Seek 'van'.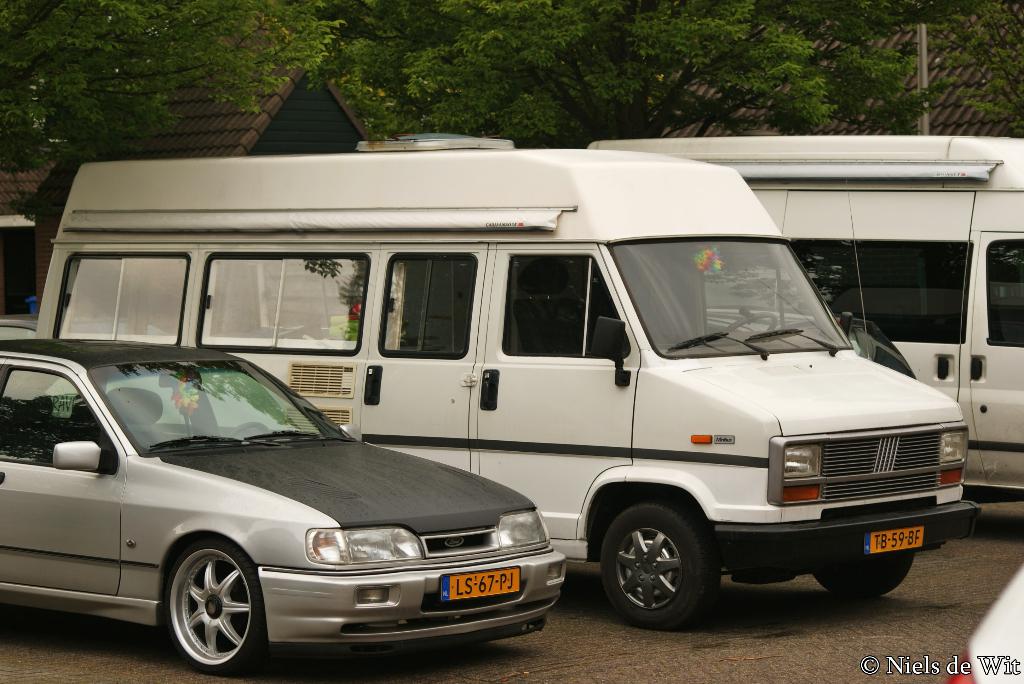
[584,131,1023,500].
